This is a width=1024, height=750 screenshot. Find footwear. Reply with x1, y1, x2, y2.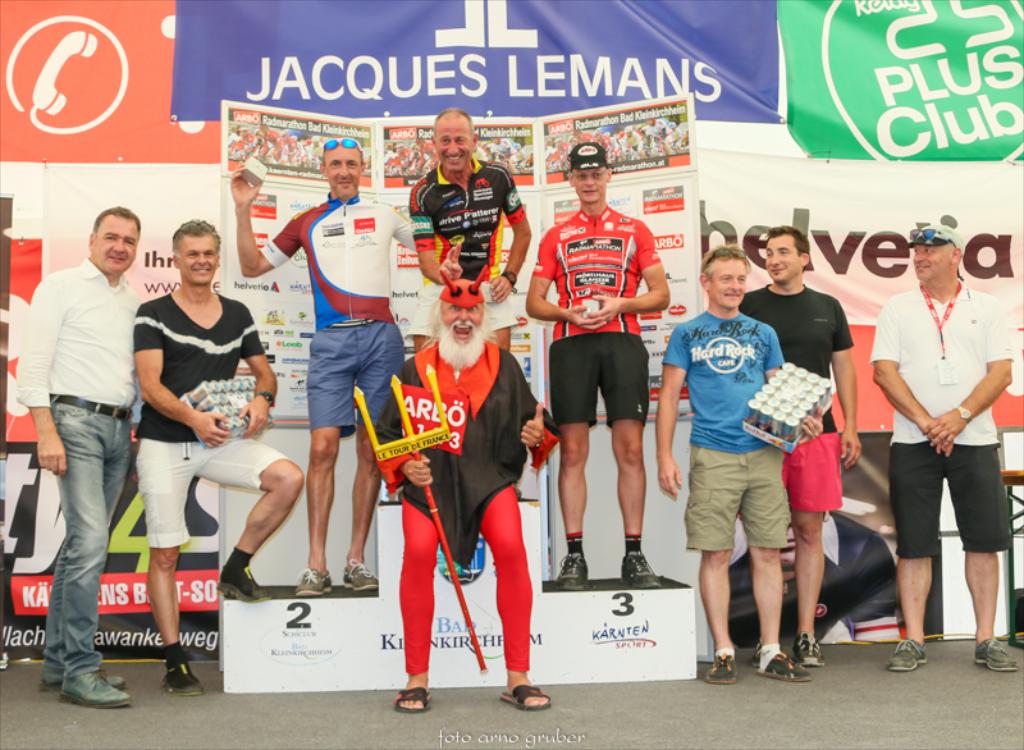
974, 636, 1023, 671.
